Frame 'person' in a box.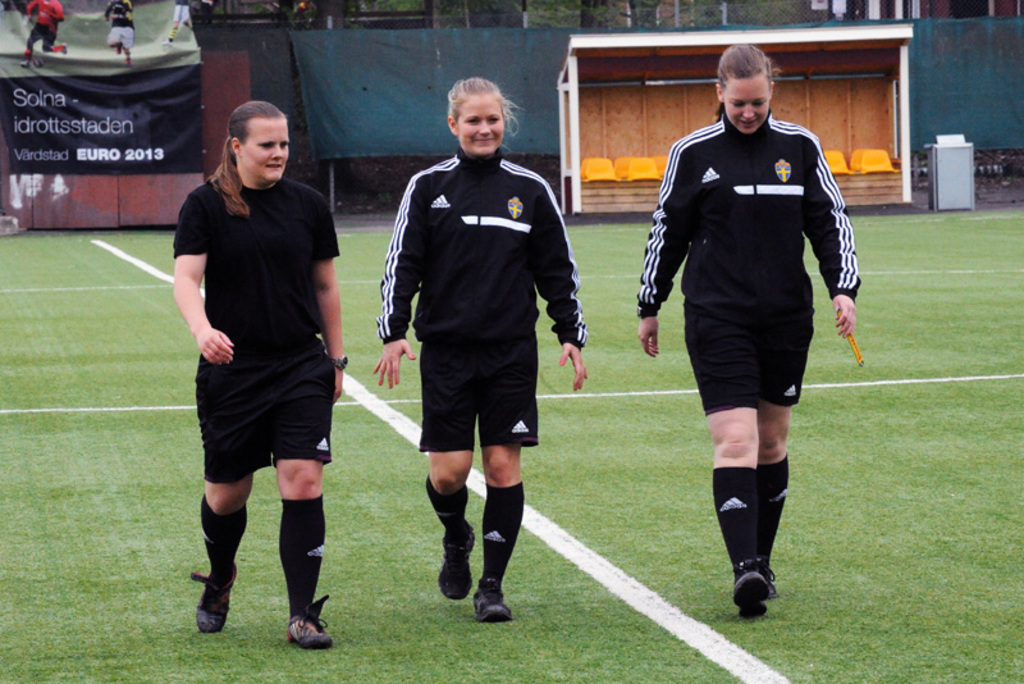
(x1=166, y1=101, x2=338, y2=640).
